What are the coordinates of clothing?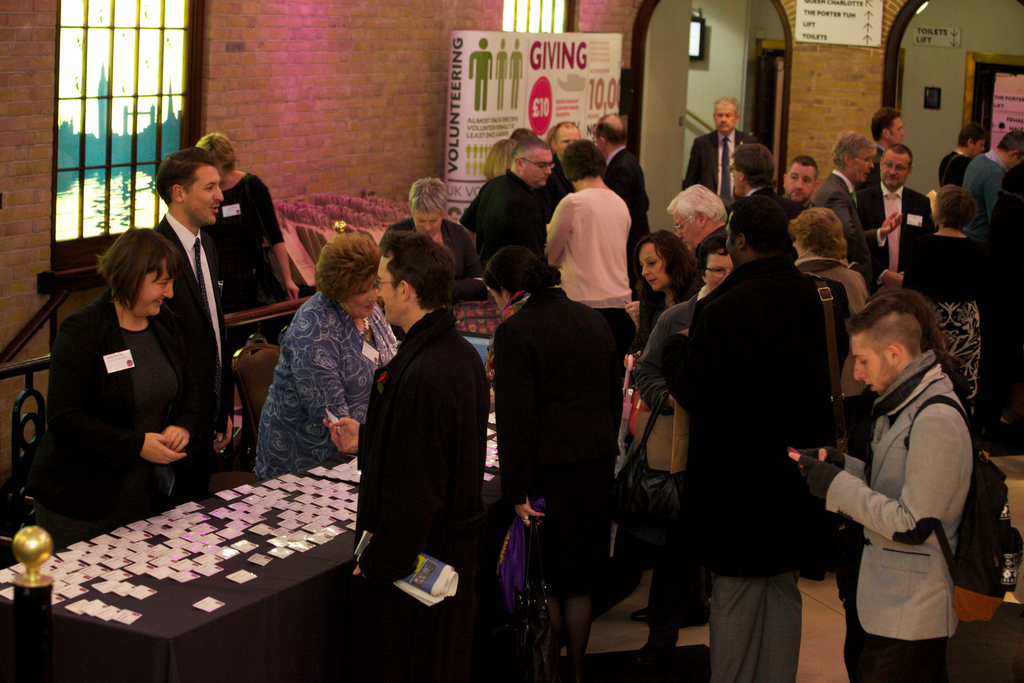
box=[195, 167, 284, 320].
